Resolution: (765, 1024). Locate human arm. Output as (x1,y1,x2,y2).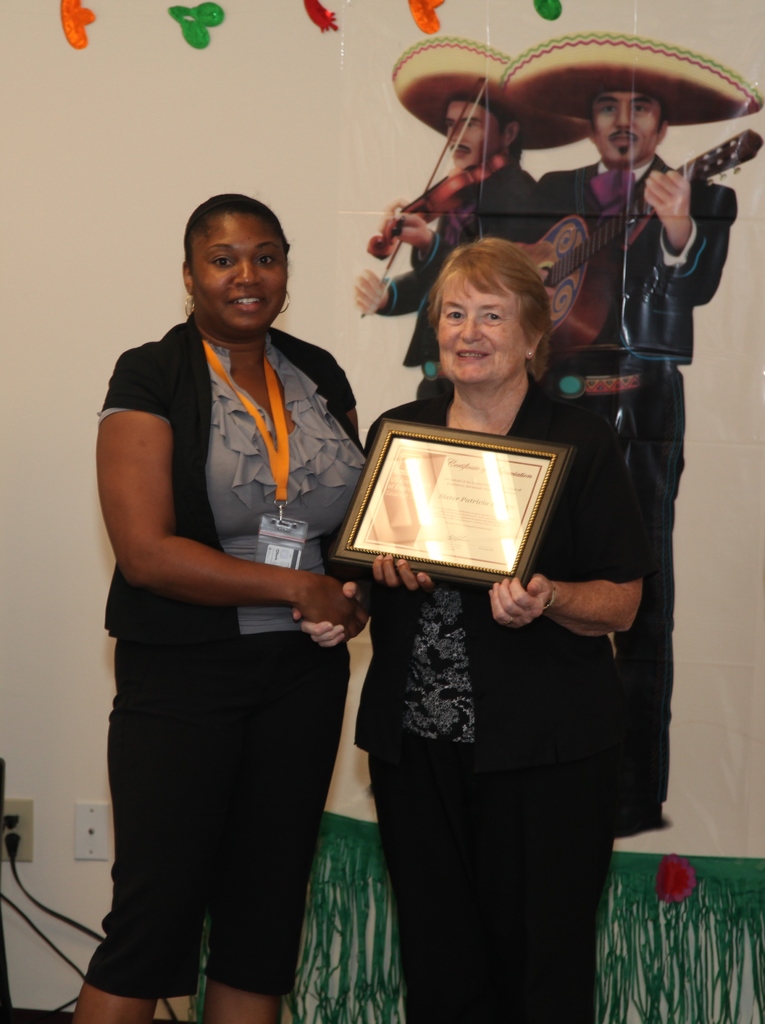
(642,159,747,316).
